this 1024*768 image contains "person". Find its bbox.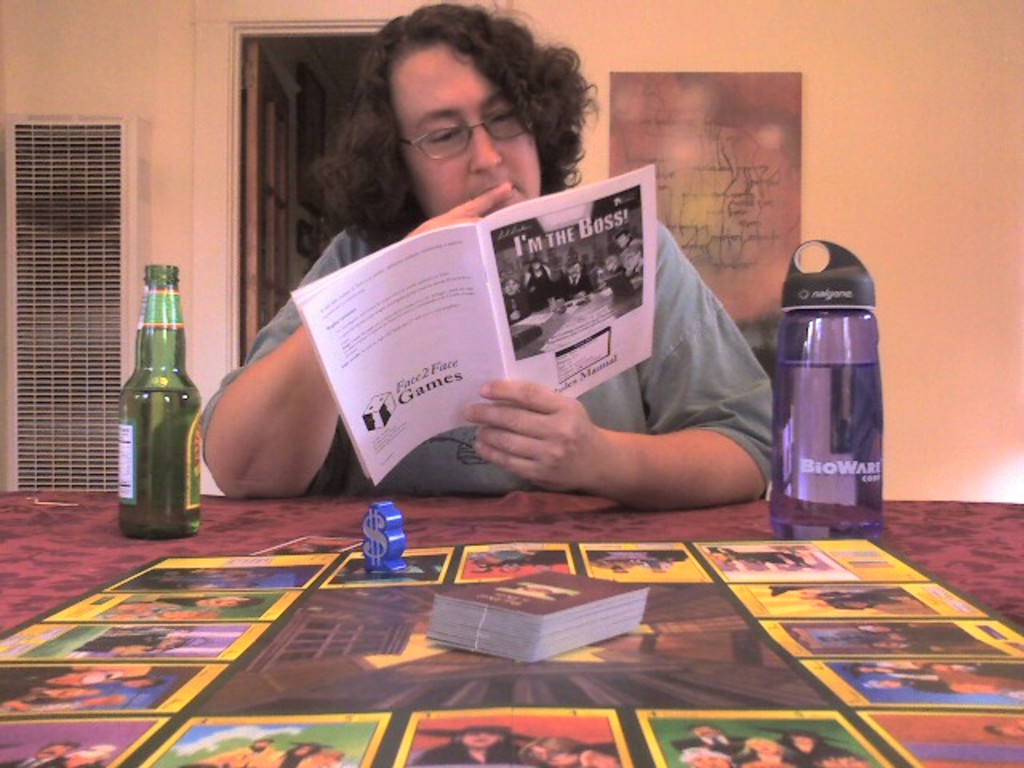
96, 589, 258, 619.
